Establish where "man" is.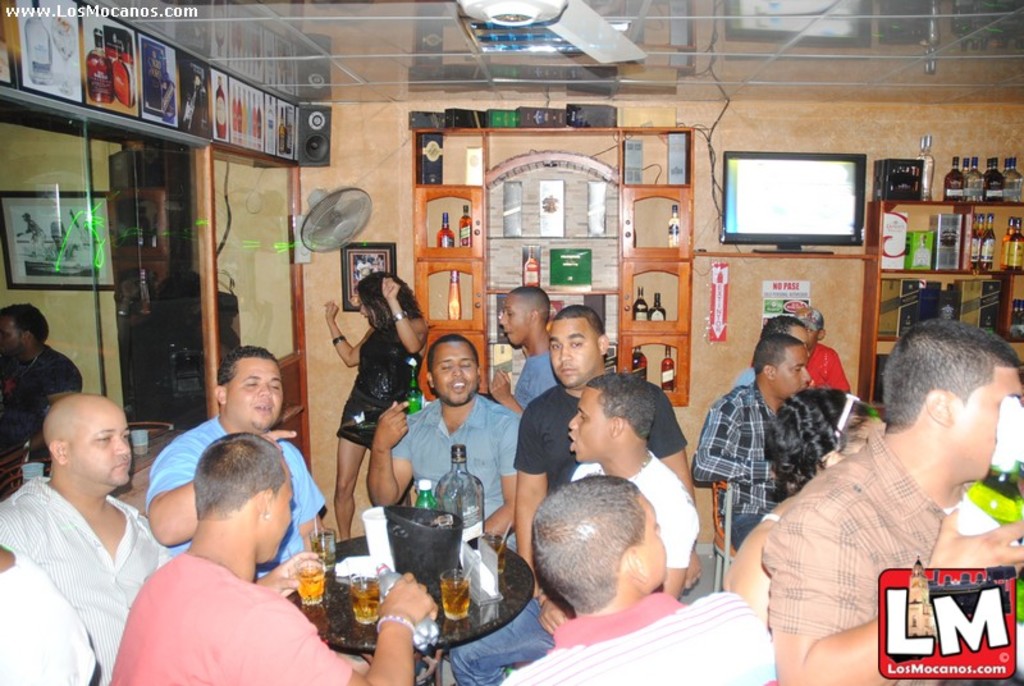
Established at [0, 306, 86, 447].
